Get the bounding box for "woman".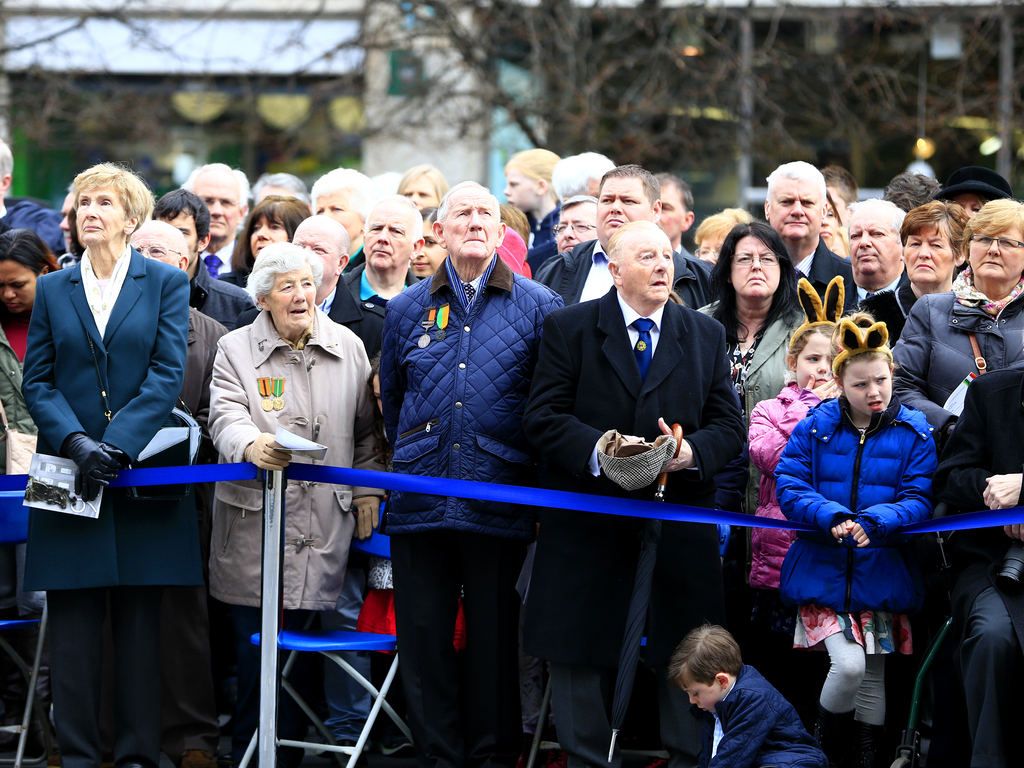
x1=222 y1=192 x2=305 y2=287.
